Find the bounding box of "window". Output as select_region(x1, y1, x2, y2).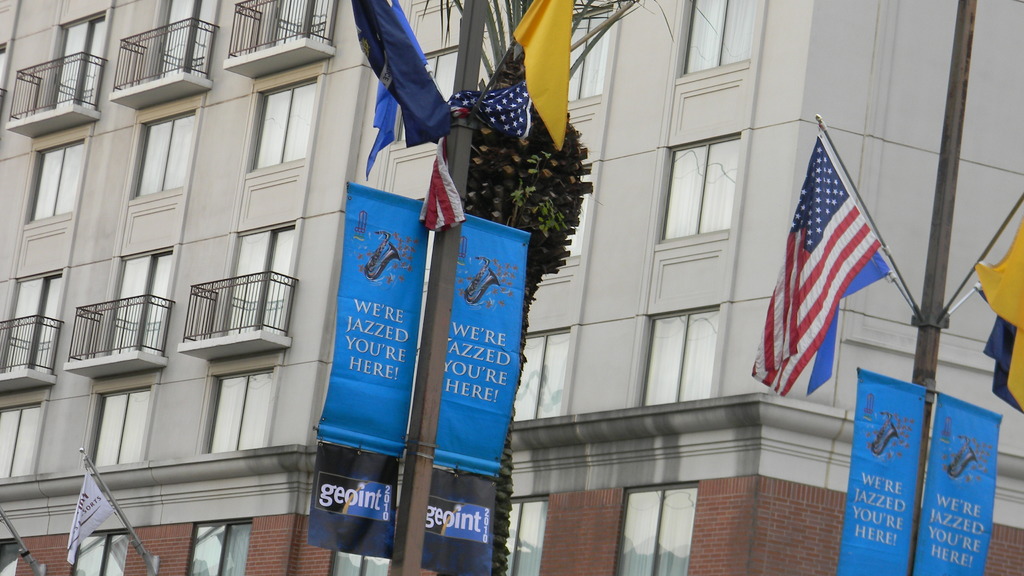
select_region(243, 0, 330, 49).
